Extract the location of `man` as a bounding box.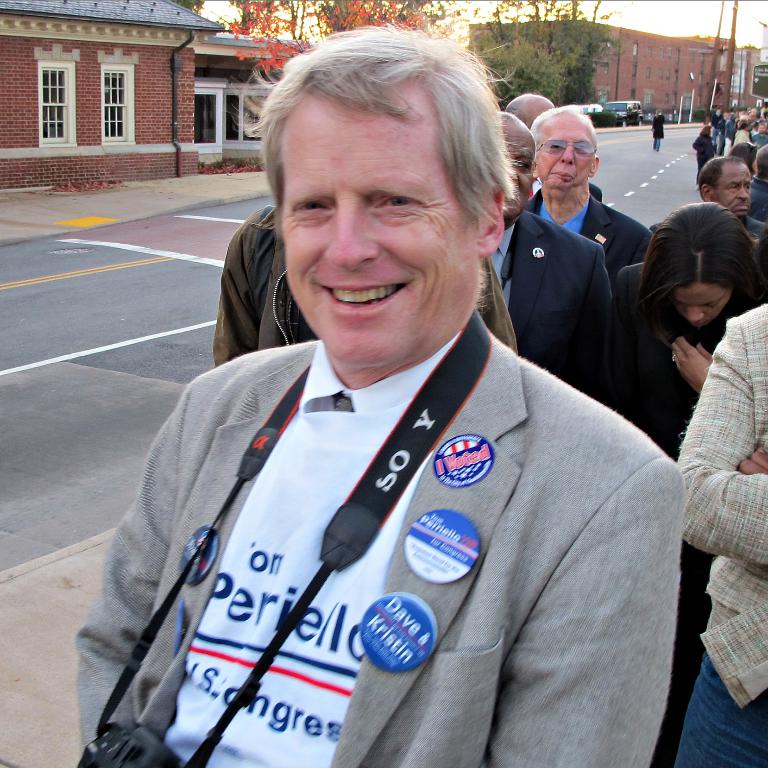
[left=528, top=105, right=651, bottom=289].
